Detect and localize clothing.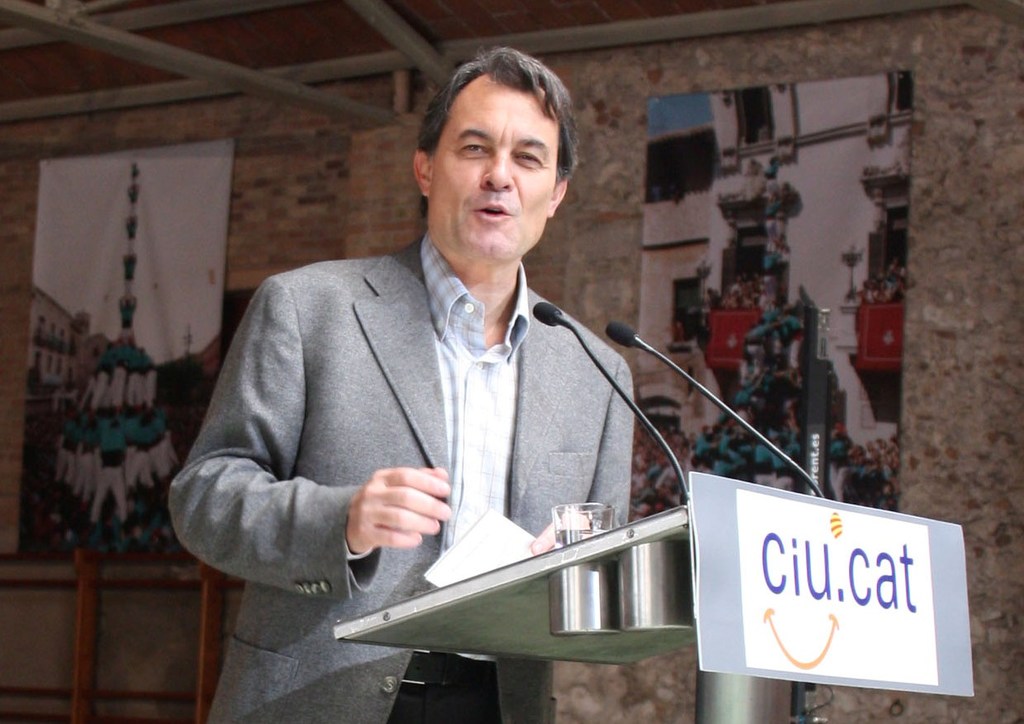
Localized at Rect(96, 433, 130, 524).
